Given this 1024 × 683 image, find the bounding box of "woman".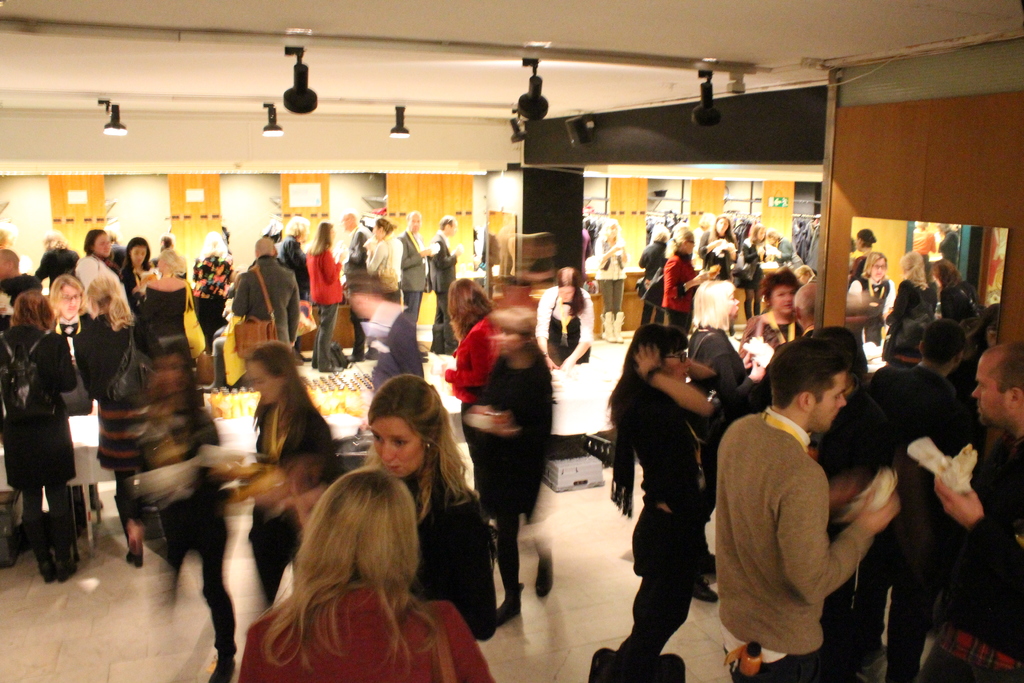
<region>278, 215, 308, 302</region>.
